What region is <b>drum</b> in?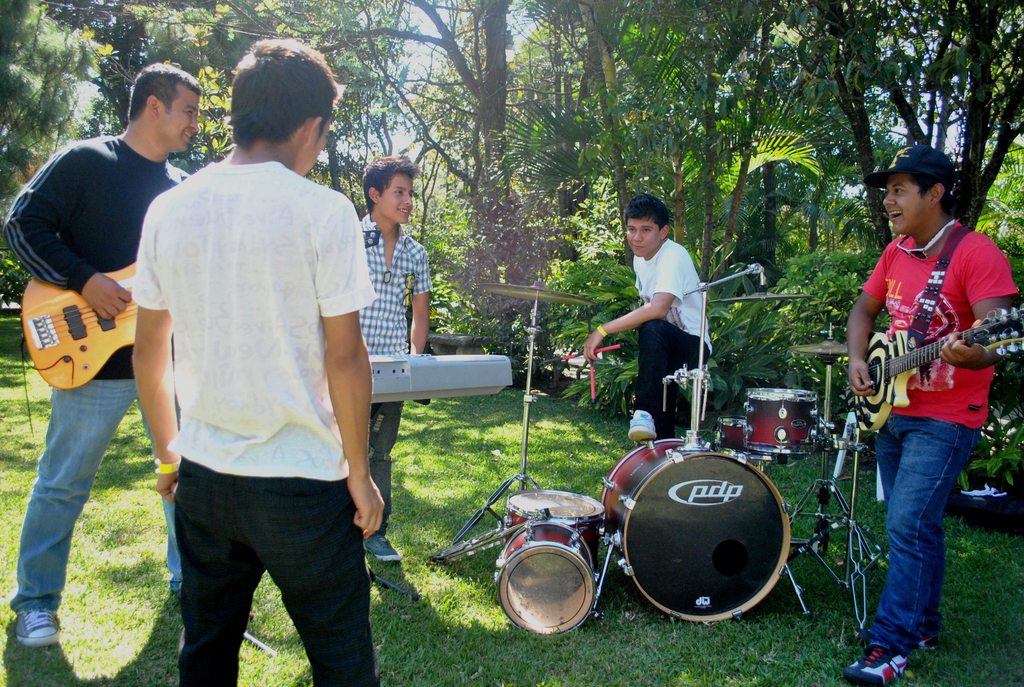
BBox(493, 486, 609, 556).
